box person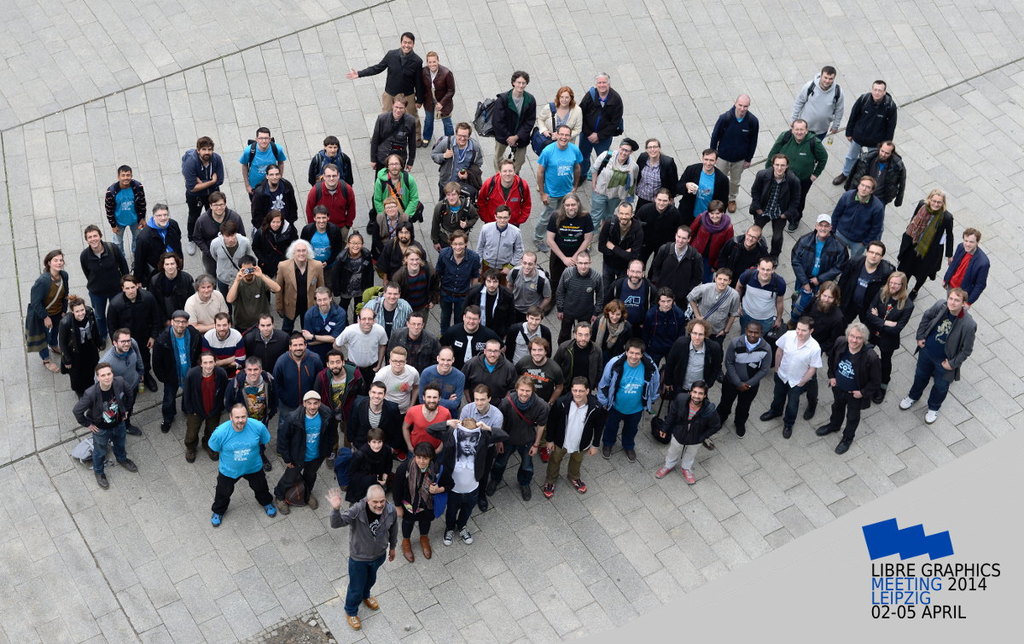
x1=529 y1=81 x2=587 y2=152
